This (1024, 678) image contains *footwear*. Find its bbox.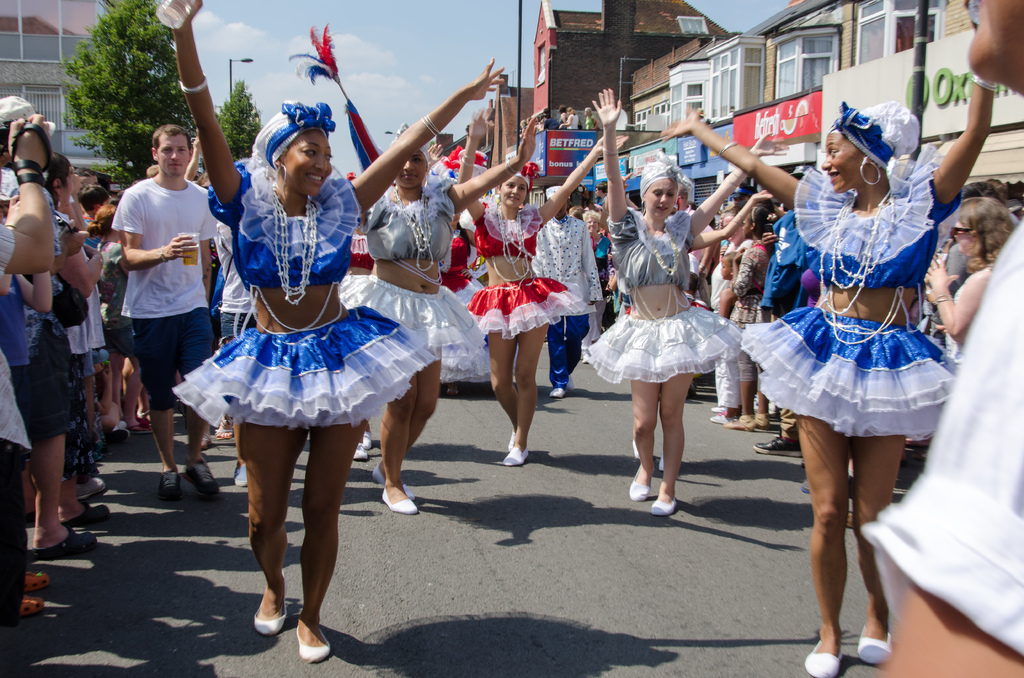
x1=361 y1=431 x2=372 y2=449.
